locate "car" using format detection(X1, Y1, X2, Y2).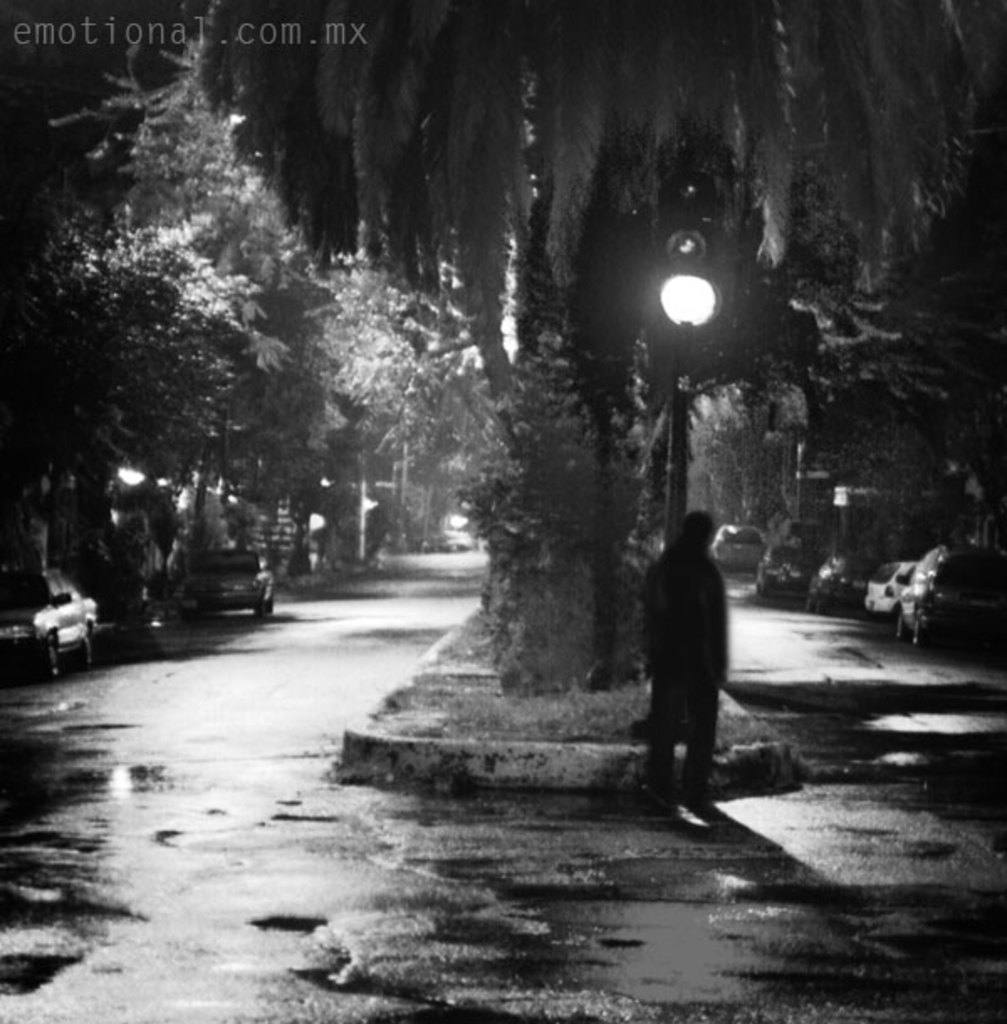
detection(712, 522, 765, 566).
